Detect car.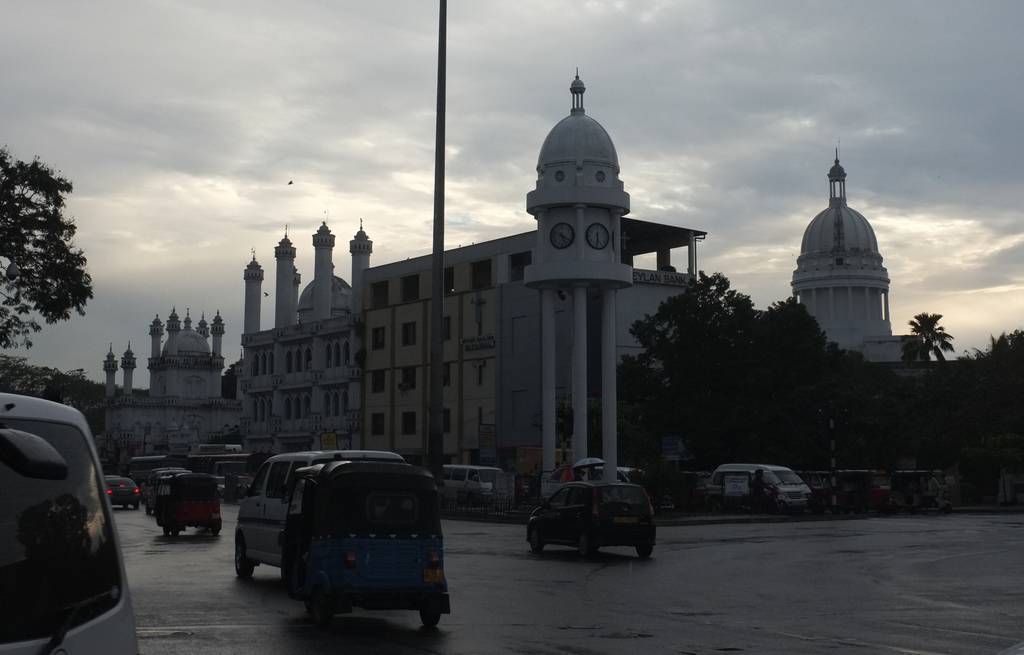
Detected at (x1=0, y1=389, x2=145, y2=654).
